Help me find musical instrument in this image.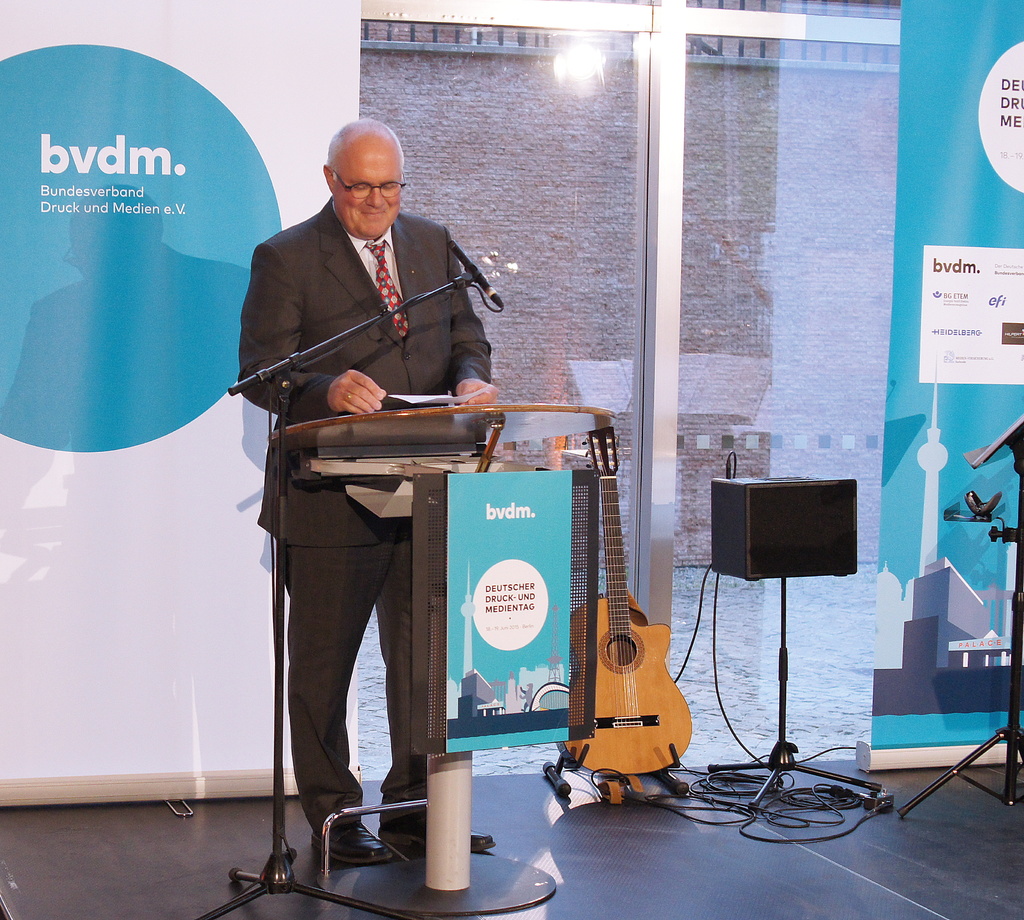
Found it: [557, 426, 692, 775].
